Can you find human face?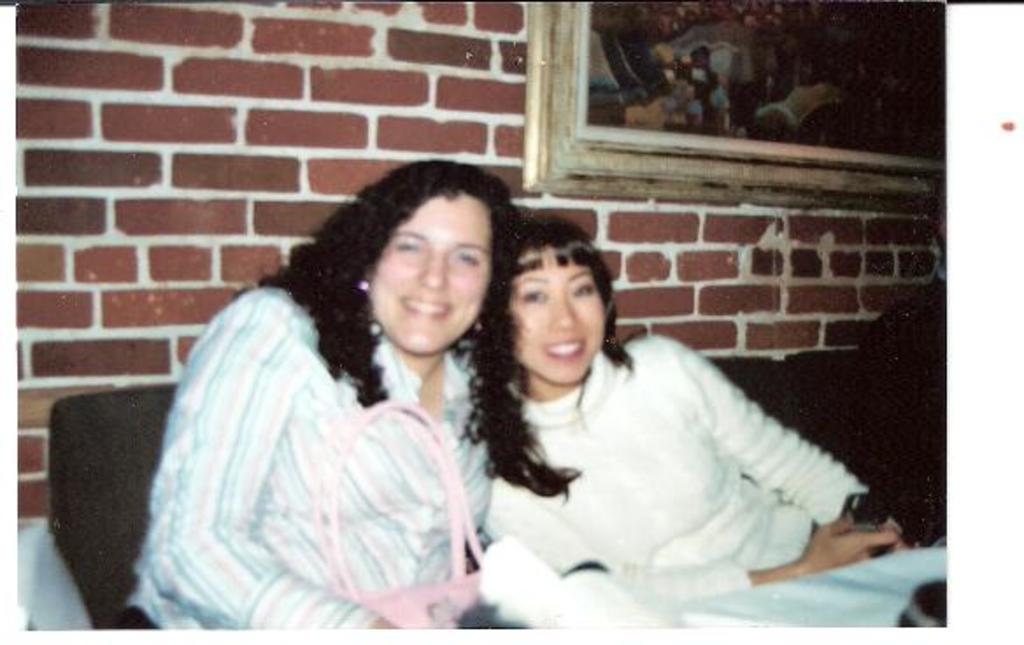
Yes, bounding box: box(372, 196, 494, 354).
